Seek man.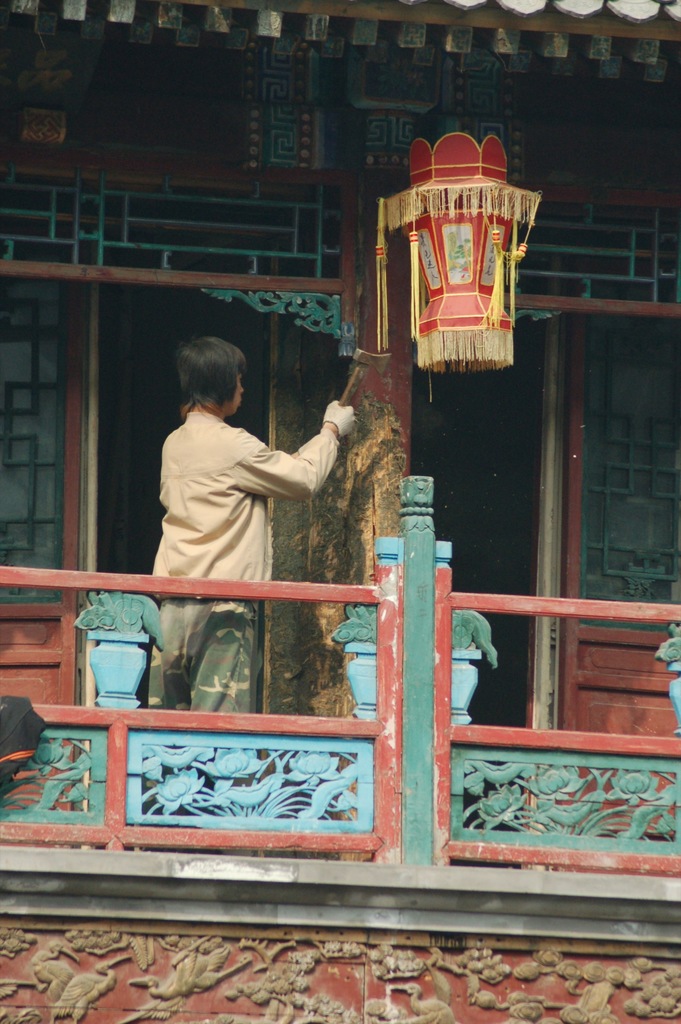
Rect(95, 376, 381, 733).
